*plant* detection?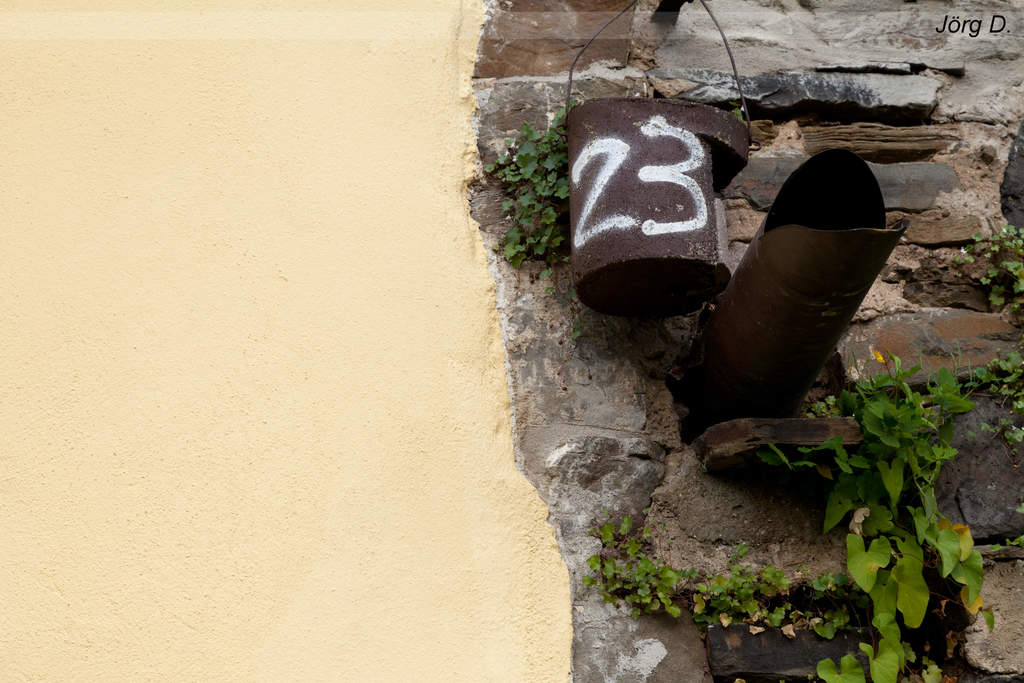
[965,335,1023,449]
